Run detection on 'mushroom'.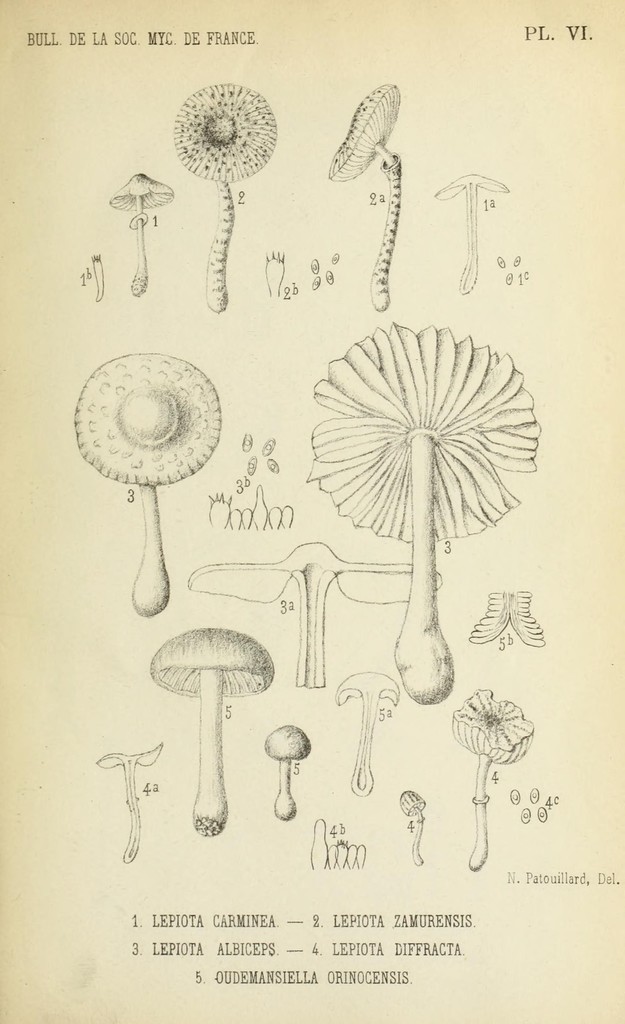
Result: BBox(98, 742, 165, 863).
